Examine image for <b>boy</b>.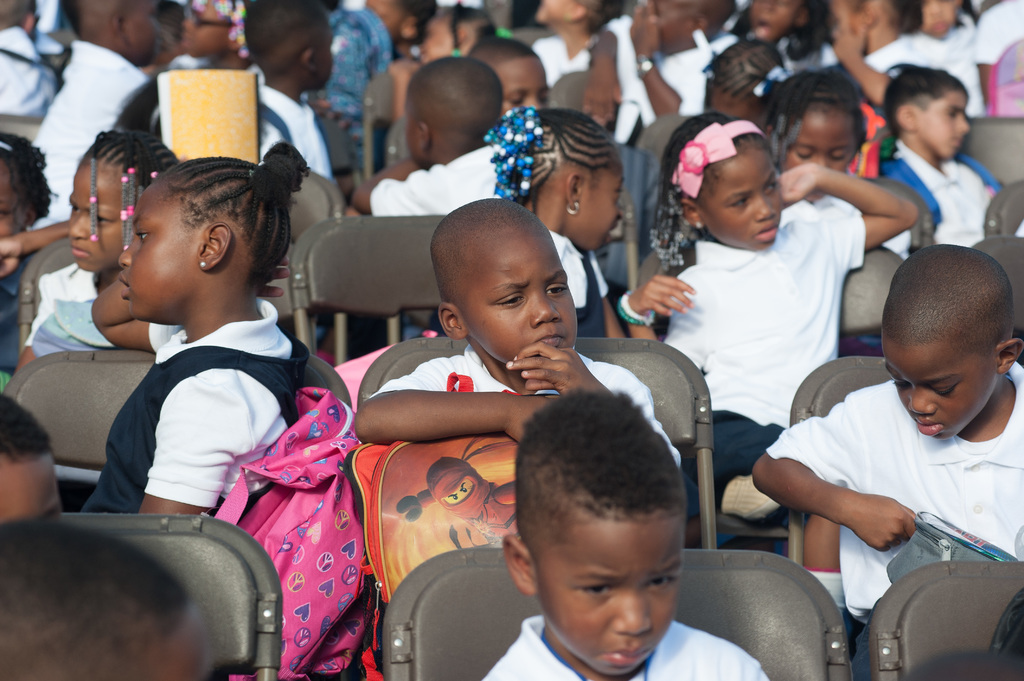
Examination result: BBox(351, 200, 684, 613).
